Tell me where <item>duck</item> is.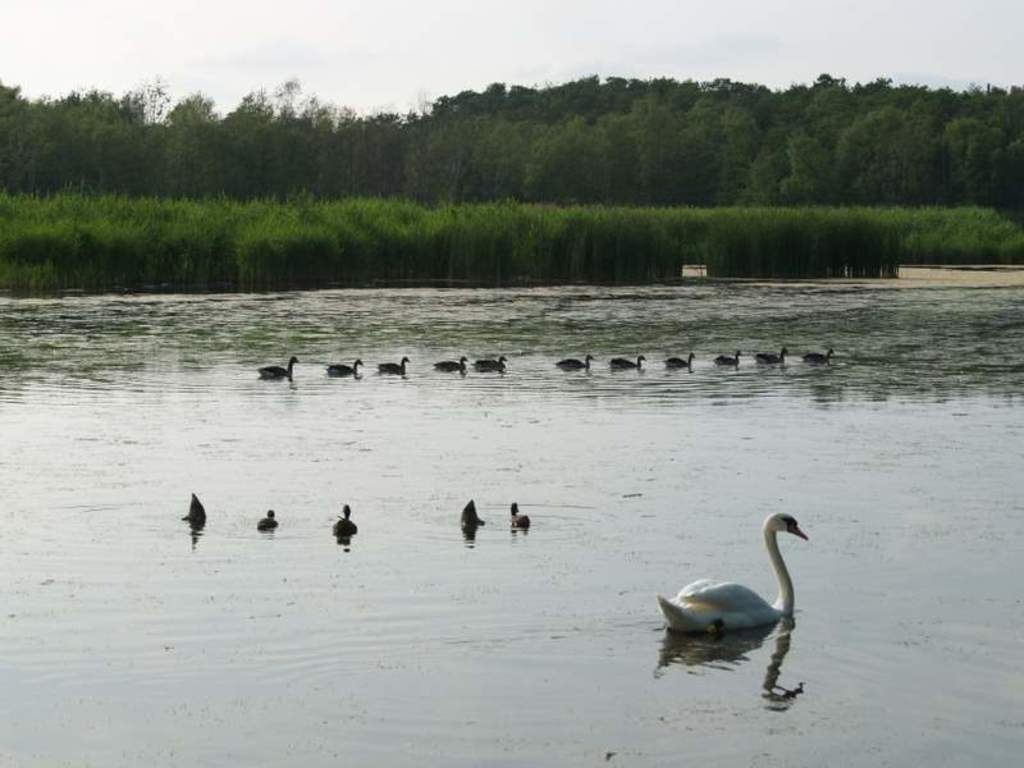
<item>duck</item> is at 710/352/741/370.
